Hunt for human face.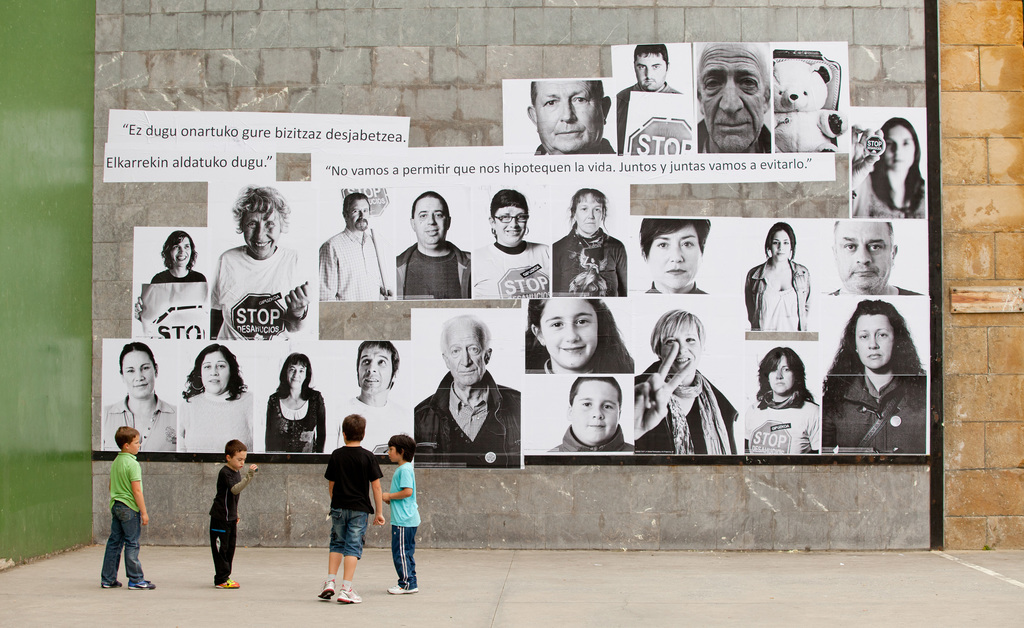
Hunted down at pyautogui.locateOnScreen(635, 49, 665, 90).
